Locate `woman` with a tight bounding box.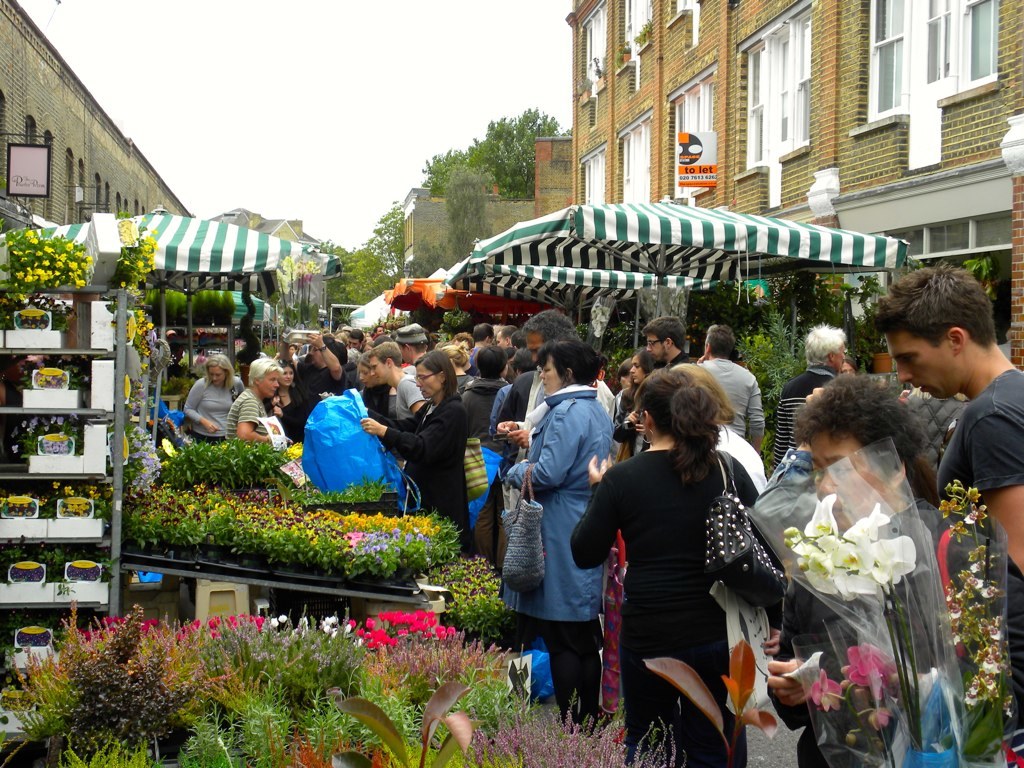
BBox(219, 356, 287, 446).
